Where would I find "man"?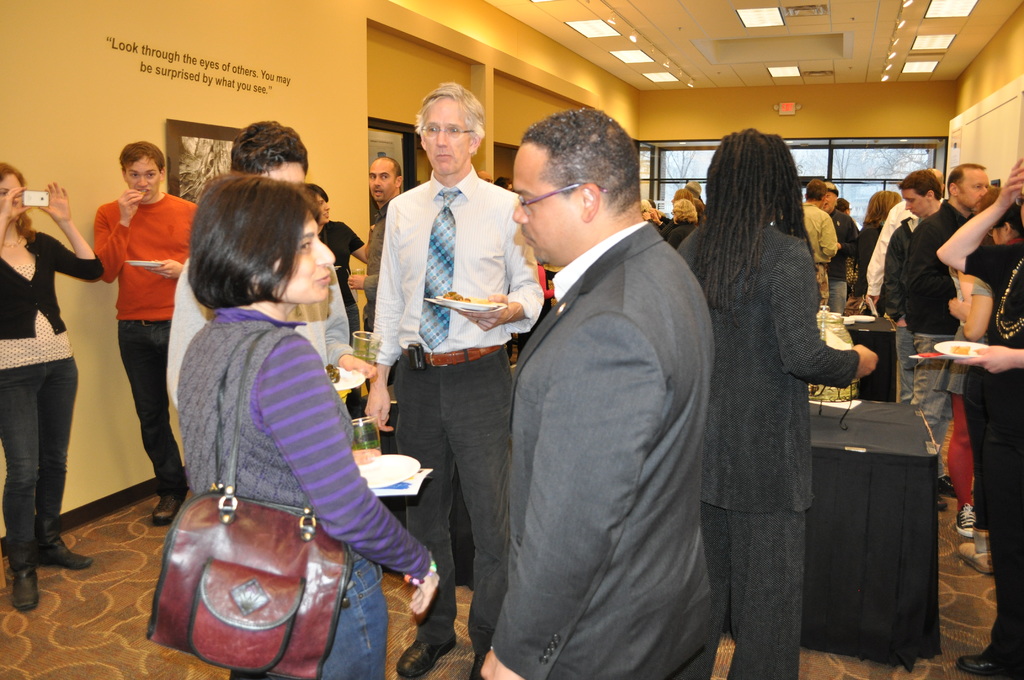
At (left=881, top=166, right=946, bottom=327).
